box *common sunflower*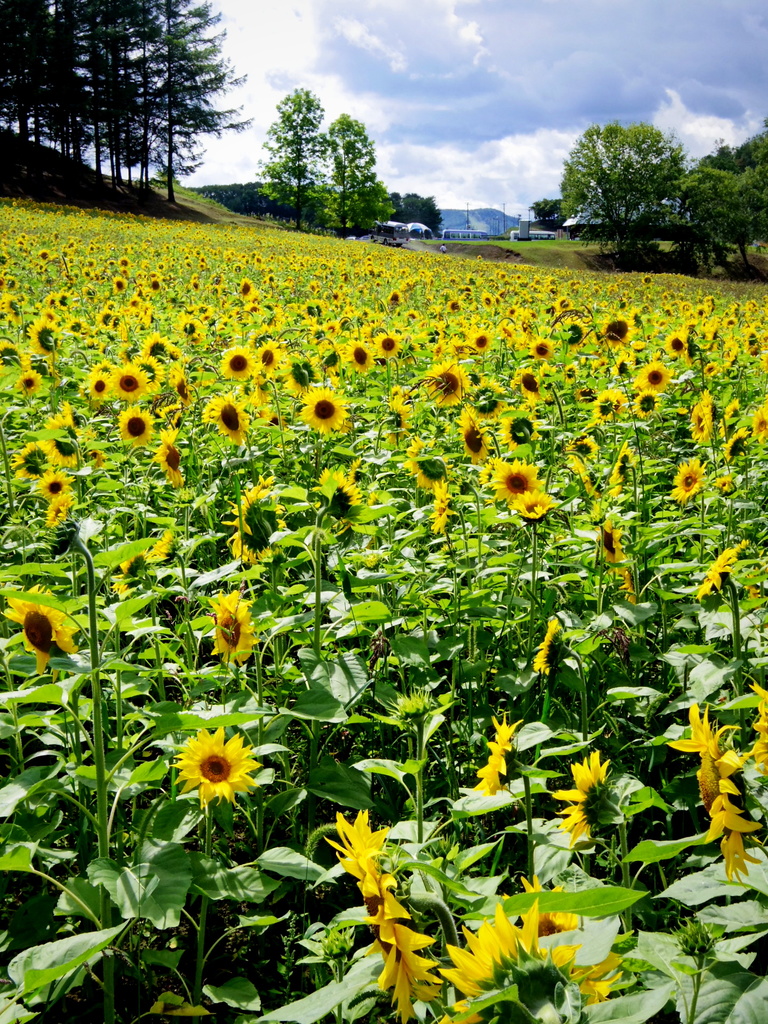
(x1=558, y1=750, x2=628, y2=843)
